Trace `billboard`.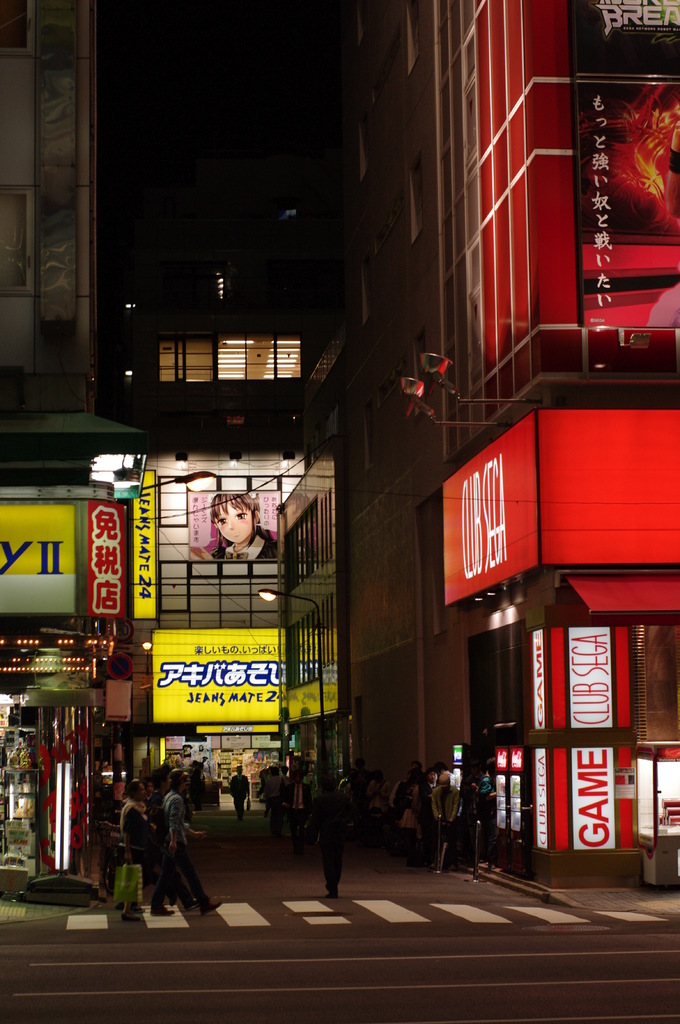
Traced to bbox=(84, 503, 126, 615).
